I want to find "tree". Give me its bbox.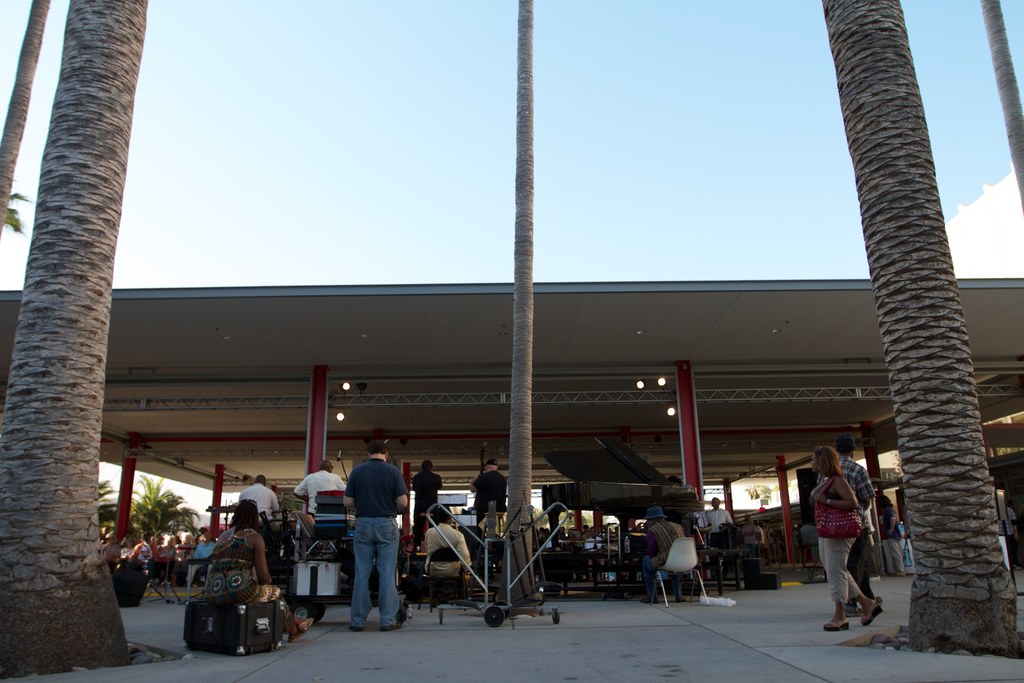
rect(124, 469, 202, 549).
